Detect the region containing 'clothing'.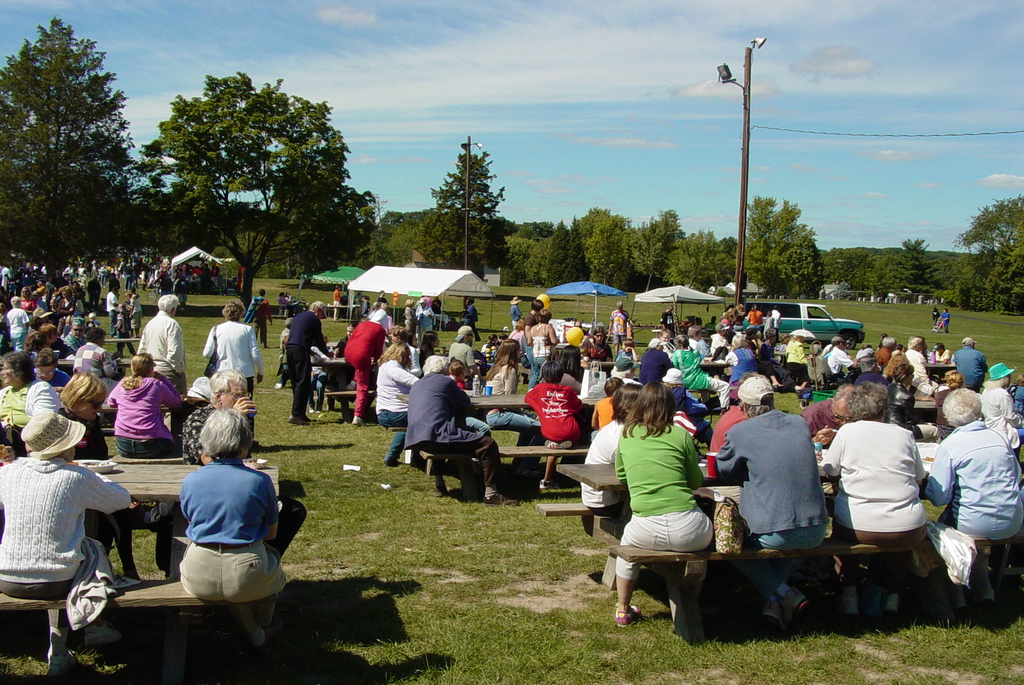
[108, 373, 181, 455].
